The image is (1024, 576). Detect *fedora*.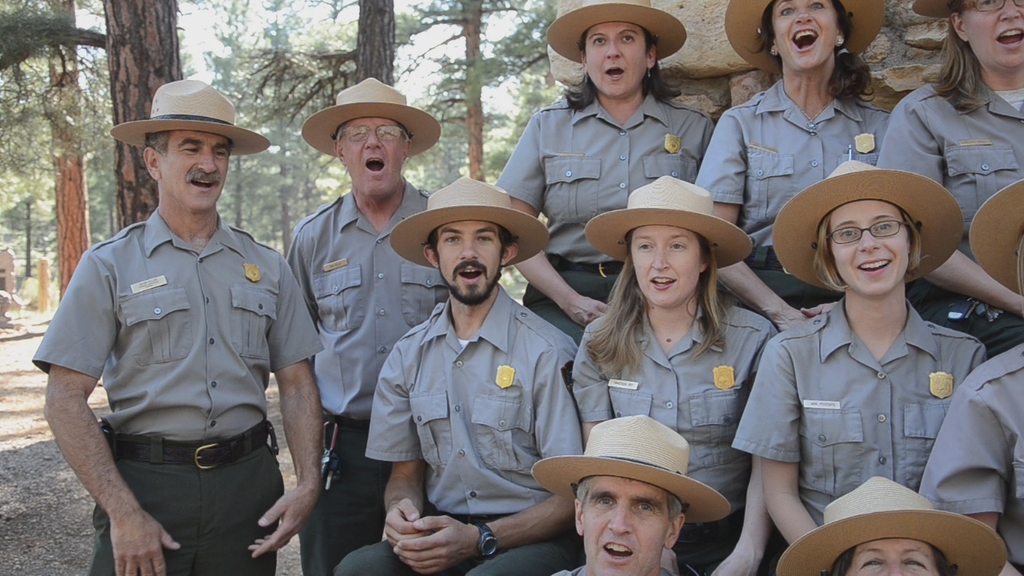
Detection: bbox(531, 412, 729, 523).
